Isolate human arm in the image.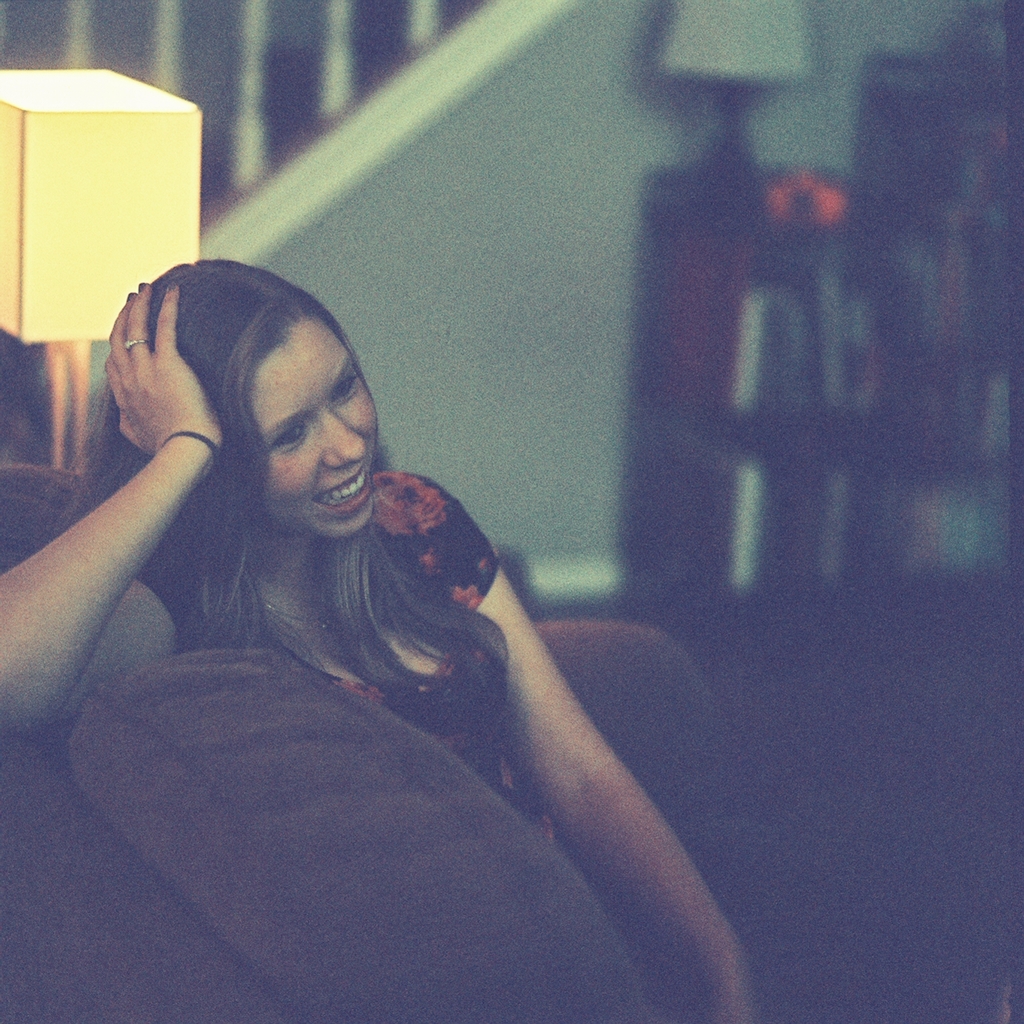
Isolated region: left=444, top=490, right=793, bottom=1023.
